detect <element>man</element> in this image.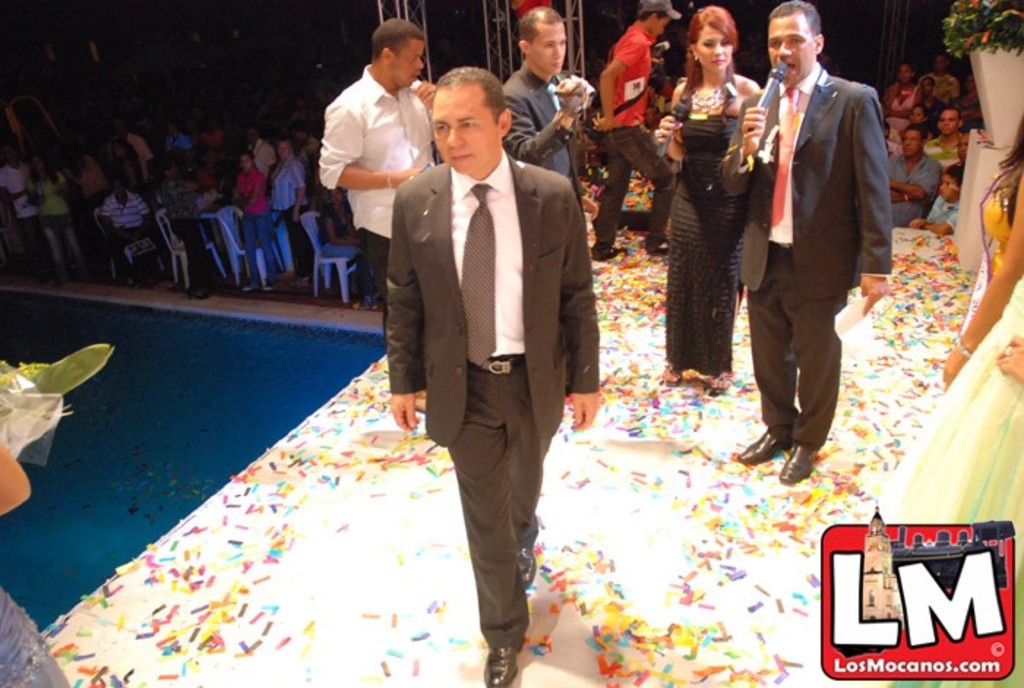
Detection: {"left": 927, "top": 108, "right": 967, "bottom": 168}.
